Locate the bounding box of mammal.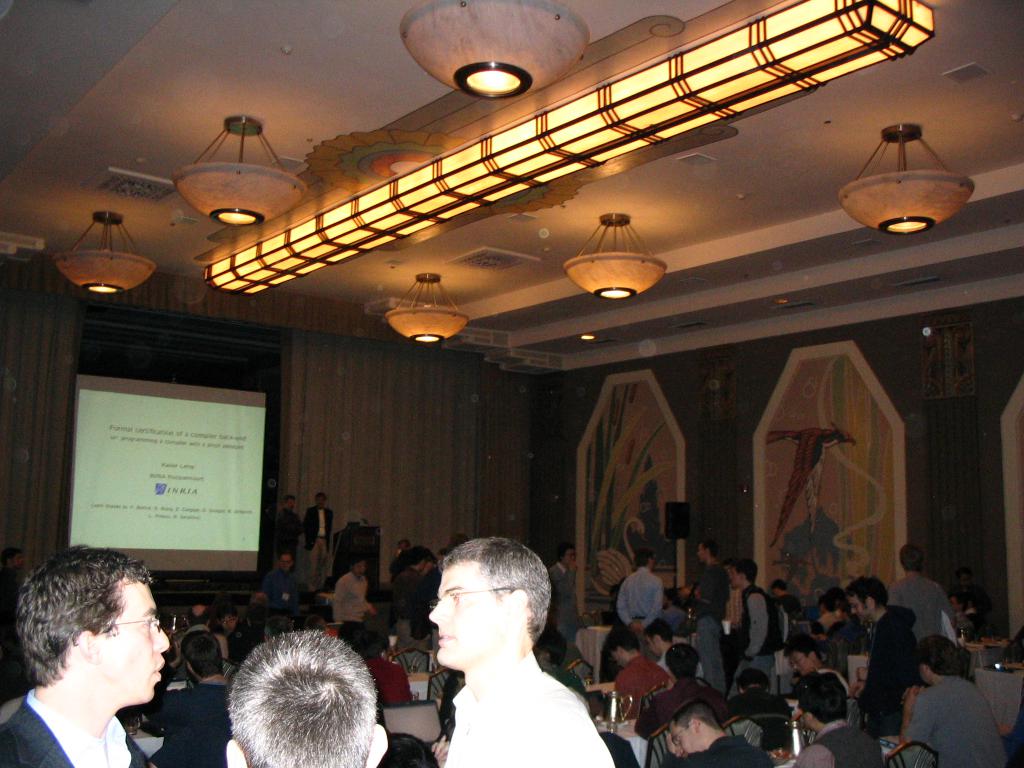
Bounding box: [614,547,668,633].
